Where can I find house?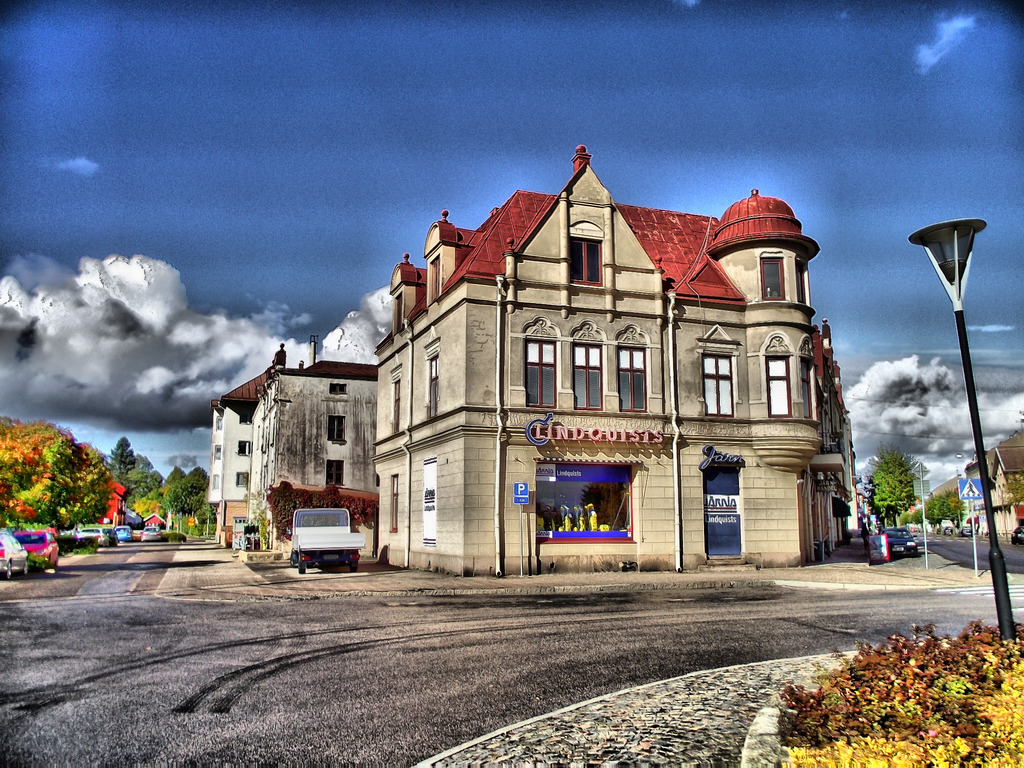
You can find it at [left=364, top=138, right=848, bottom=579].
